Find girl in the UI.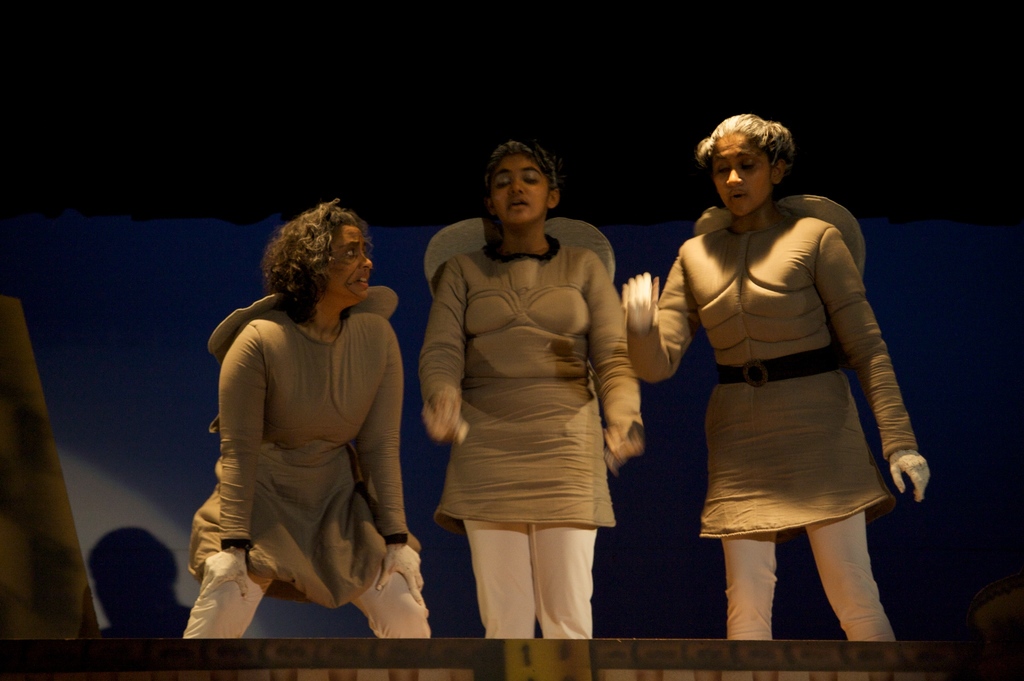
UI element at <bbox>617, 102, 933, 639</bbox>.
